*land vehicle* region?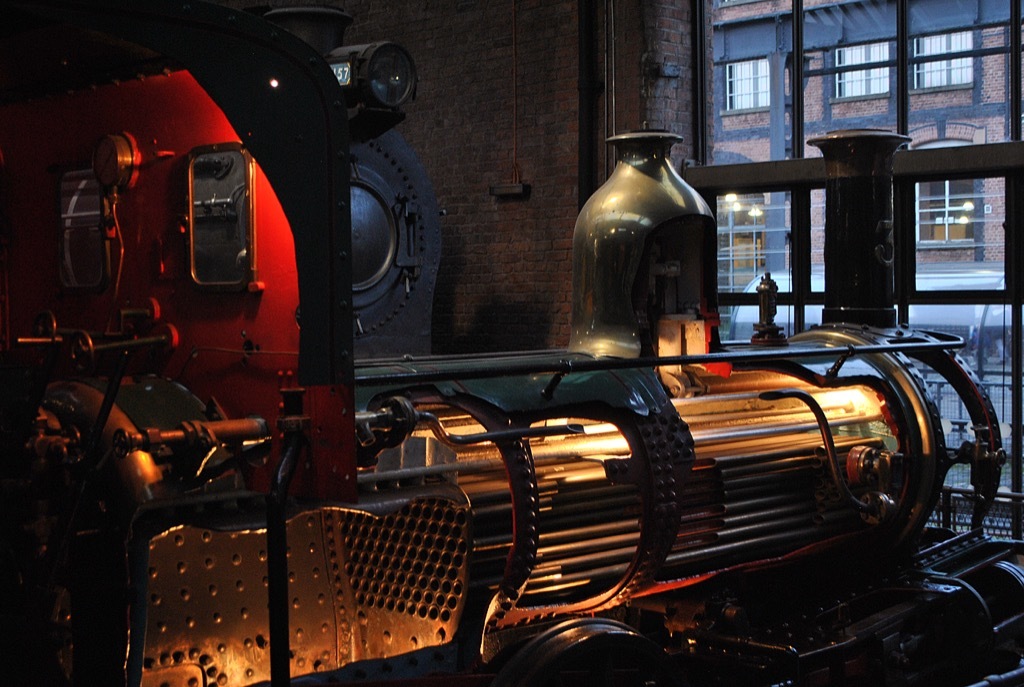
{"x1": 0, "y1": 39, "x2": 889, "y2": 682}
